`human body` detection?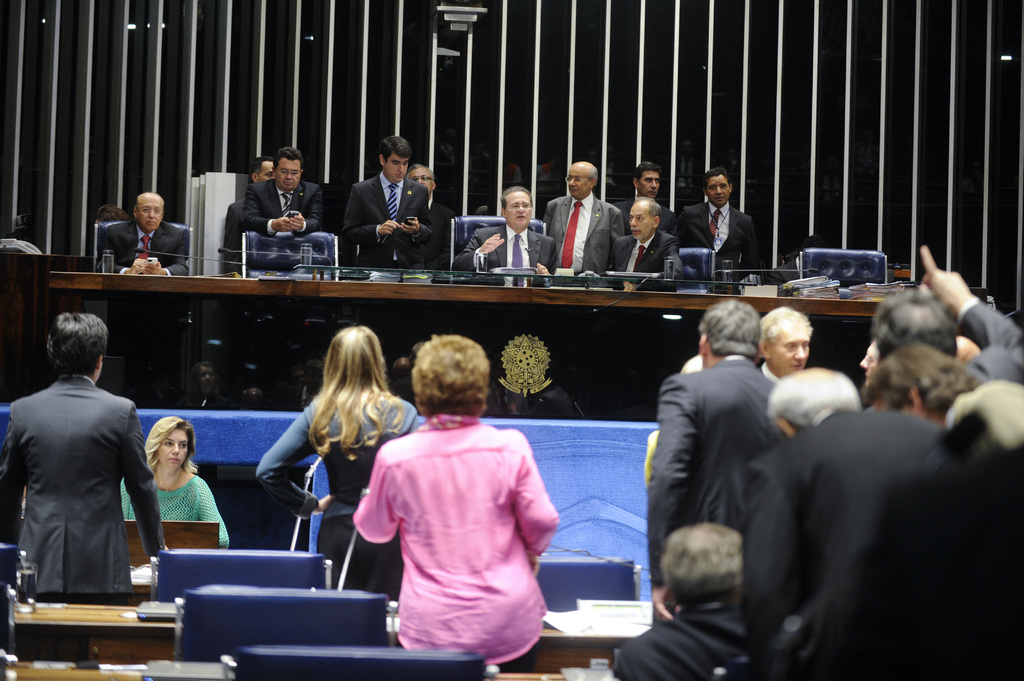
x1=737, y1=371, x2=950, y2=667
